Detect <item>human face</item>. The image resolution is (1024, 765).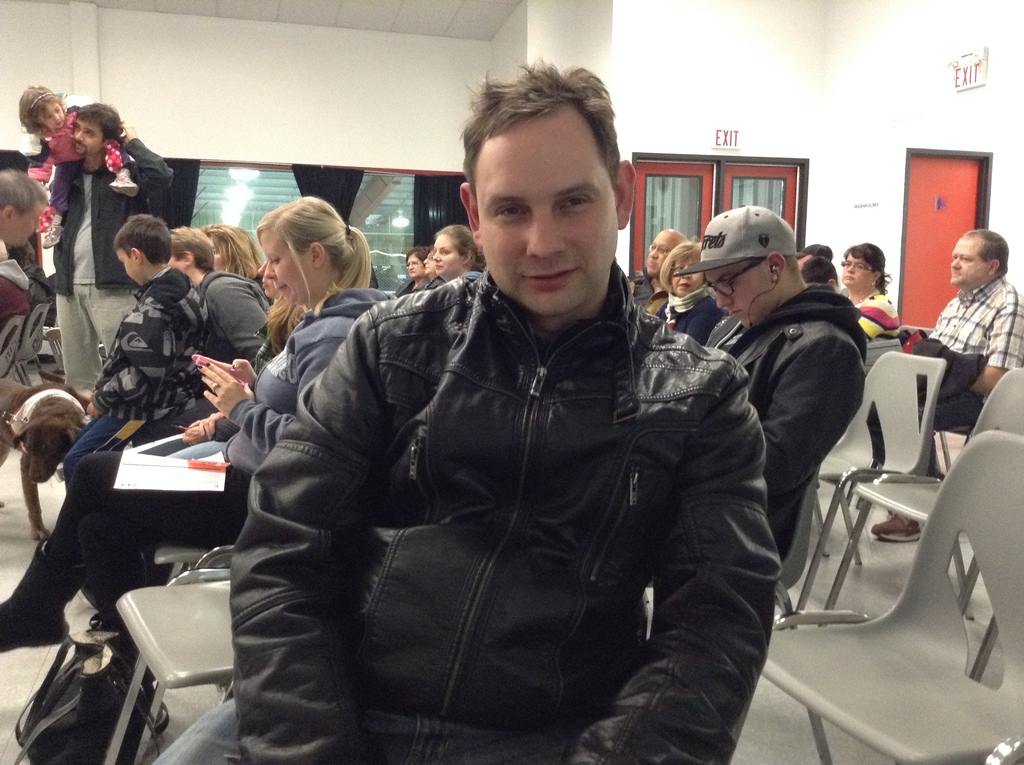
(x1=39, y1=102, x2=65, y2=128).
